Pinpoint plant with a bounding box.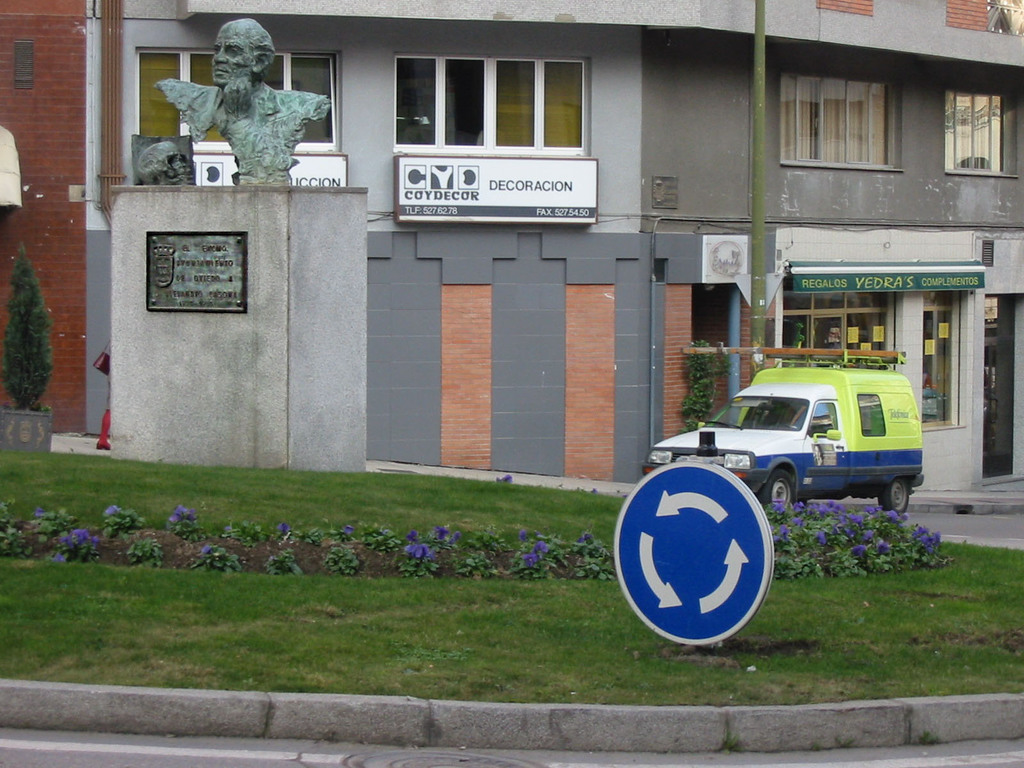
select_region(100, 500, 147, 538).
